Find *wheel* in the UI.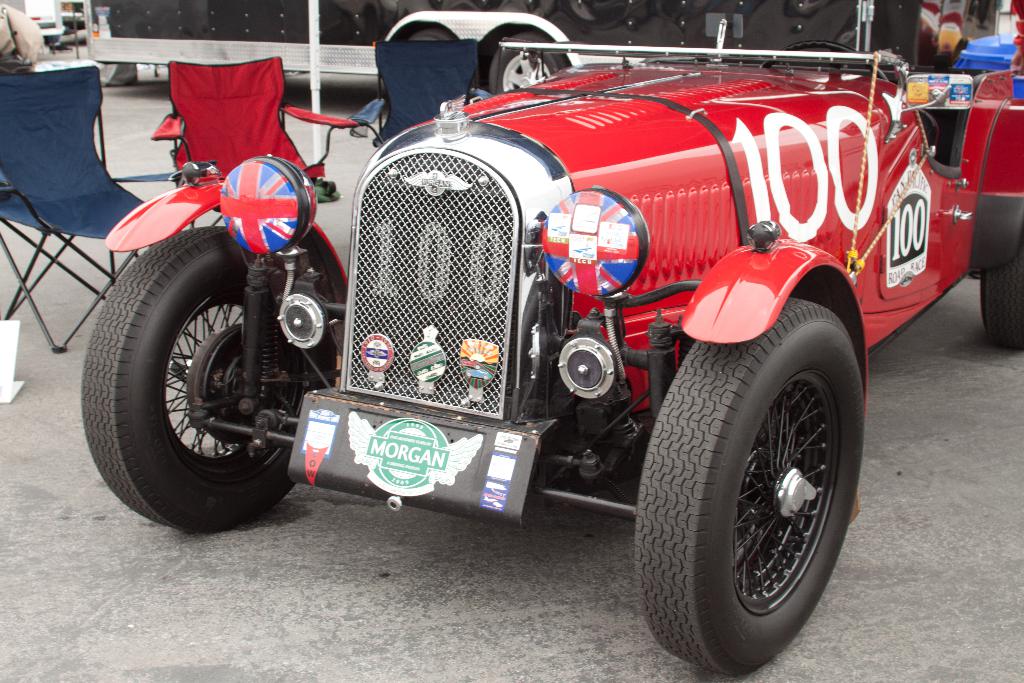
UI element at locate(981, 245, 1023, 350).
